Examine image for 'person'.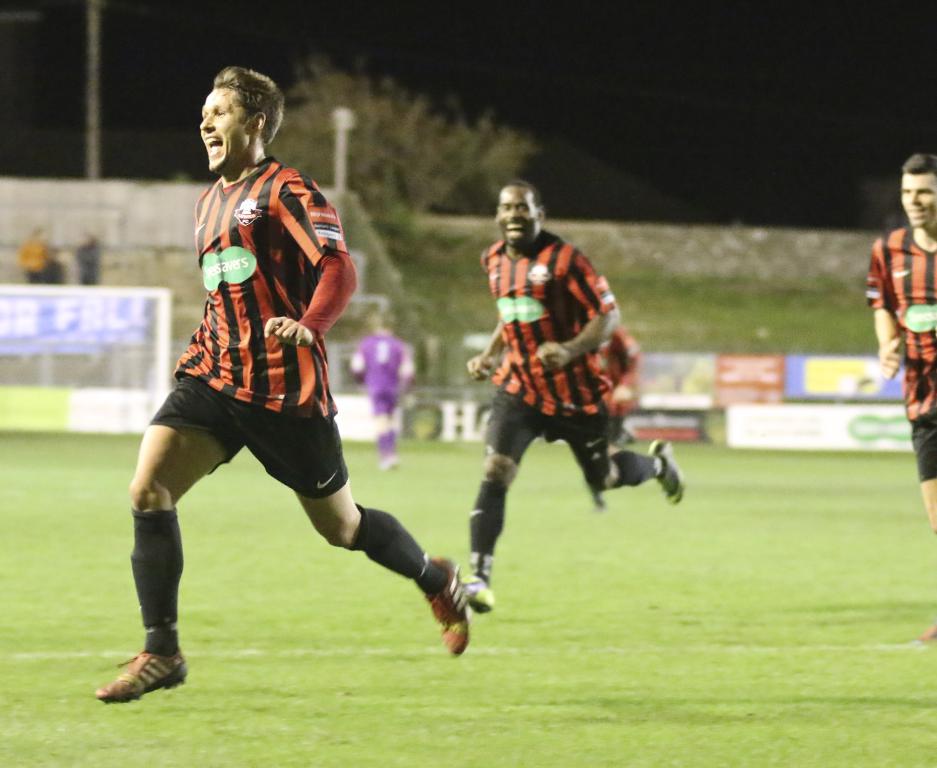
Examination result: [left=15, top=223, right=73, bottom=280].
